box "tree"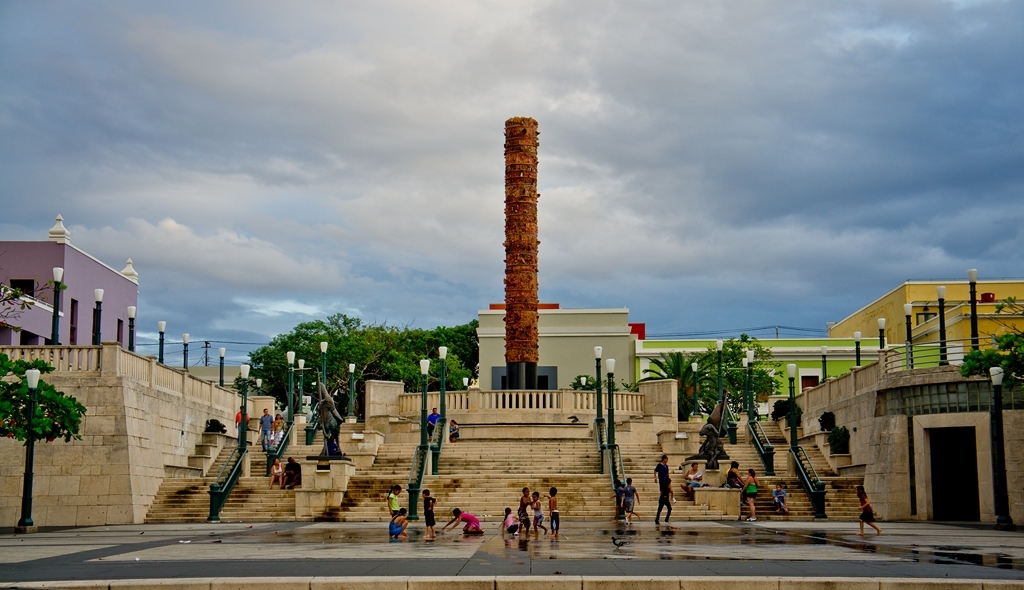
[645, 324, 773, 437]
